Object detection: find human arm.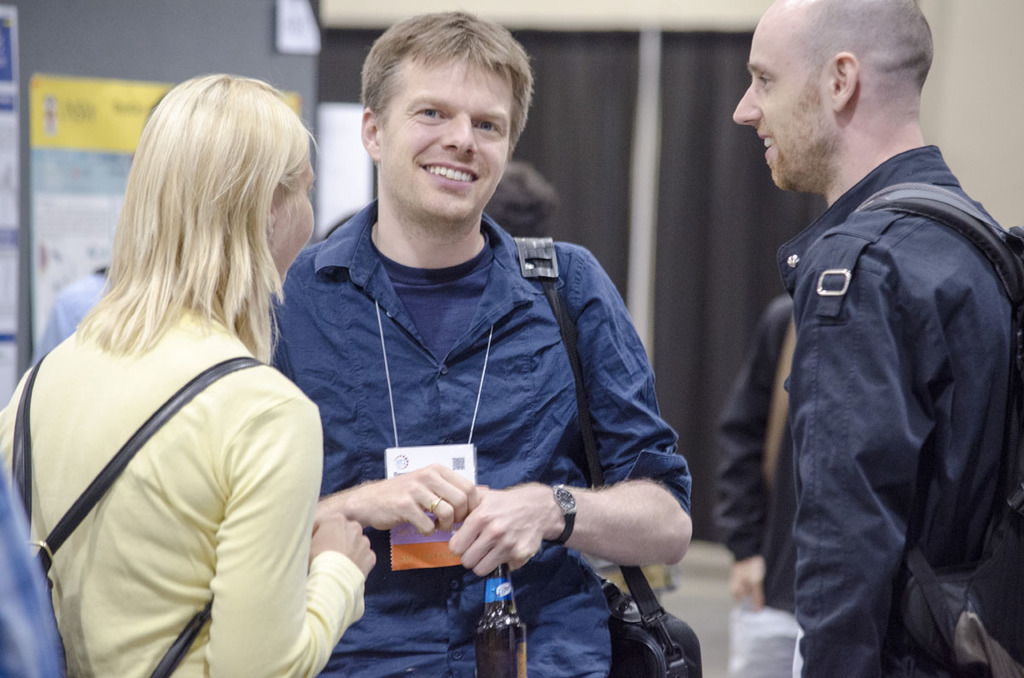
{"left": 206, "top": 396, "right": 376, "bottom": 677}.
